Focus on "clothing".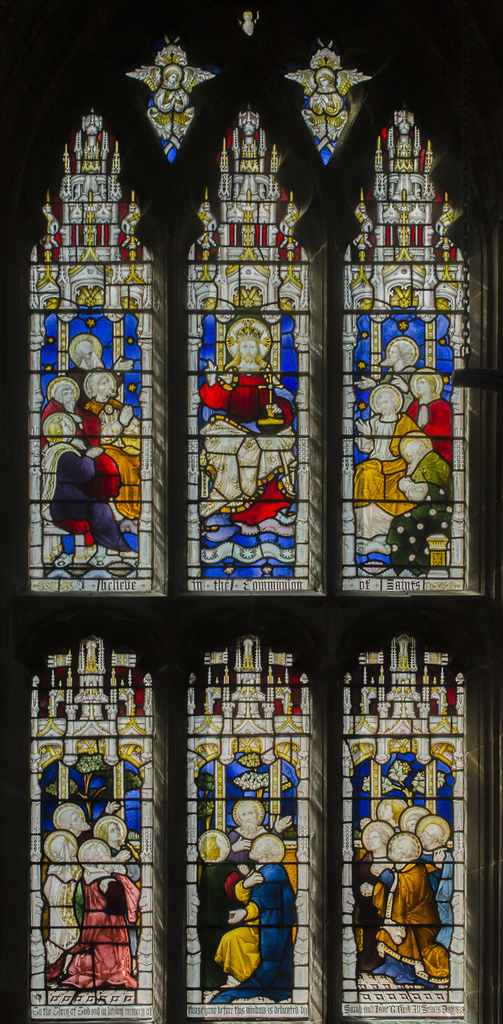
Focused at region(62, 870, 142, 989).
